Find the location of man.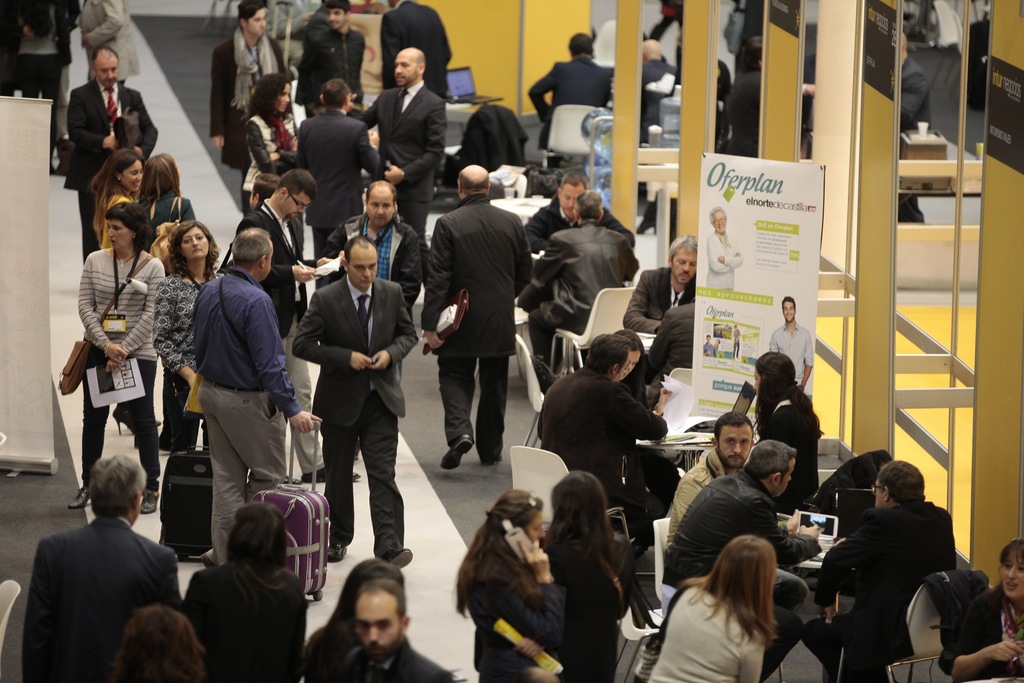
Location: rect(340, 47, 447, 277).
